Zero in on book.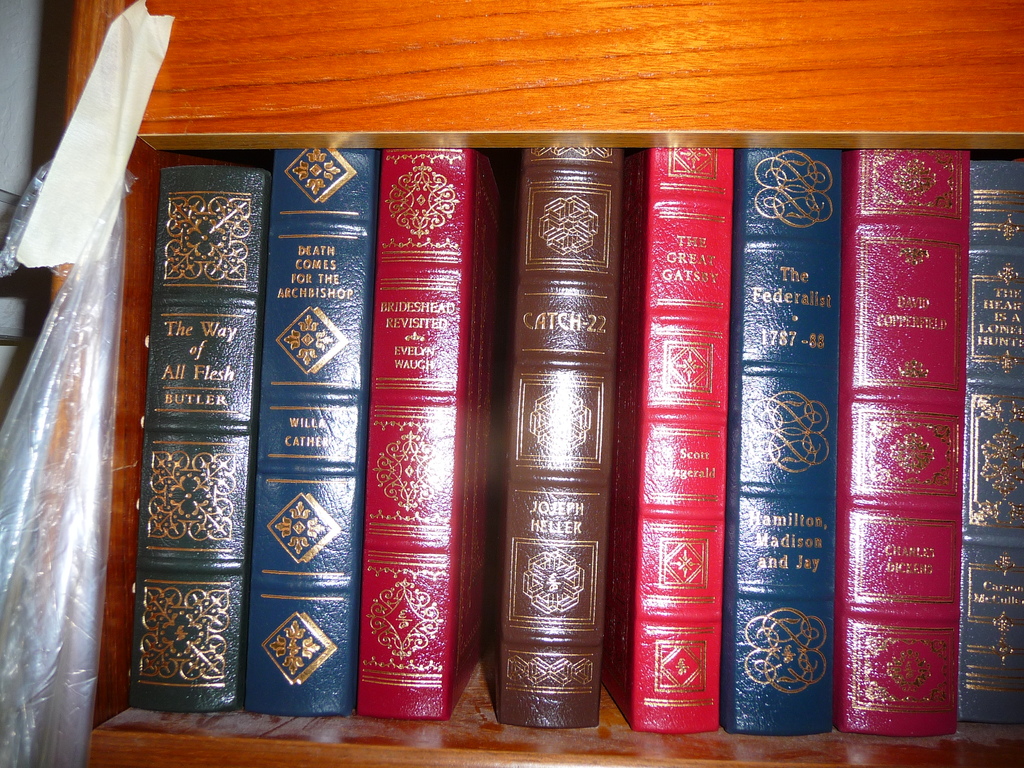
Zeroed in: bbox=(842, 145, 969, 726).
